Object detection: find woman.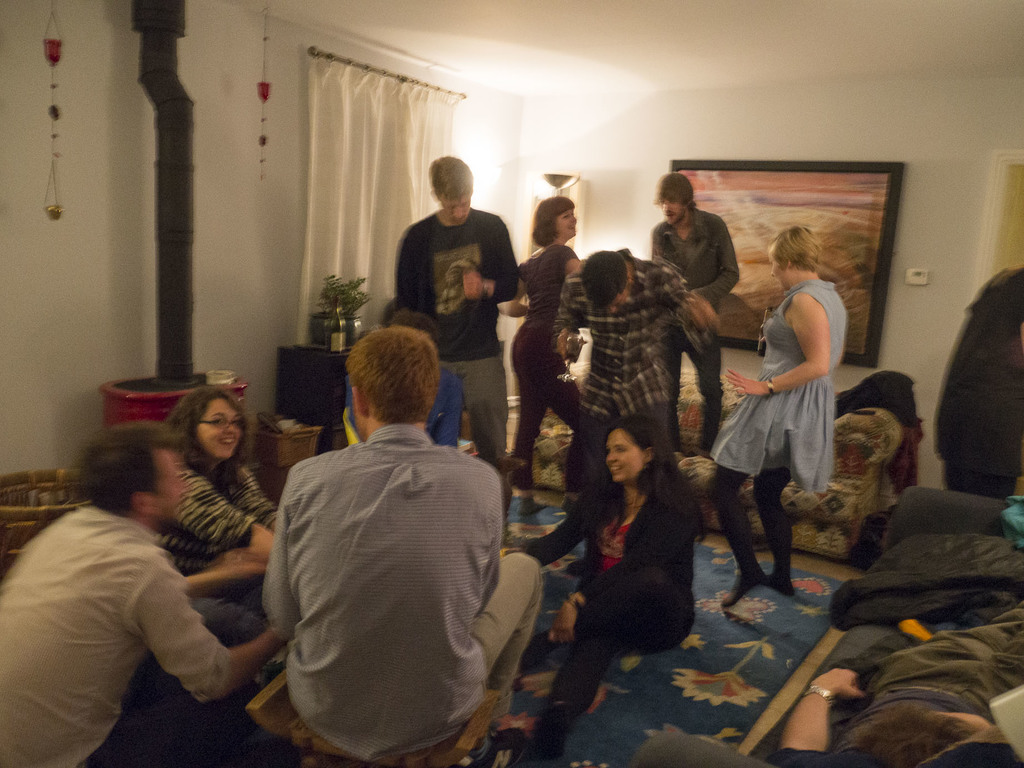
<box>715,233,851,589</box>.
